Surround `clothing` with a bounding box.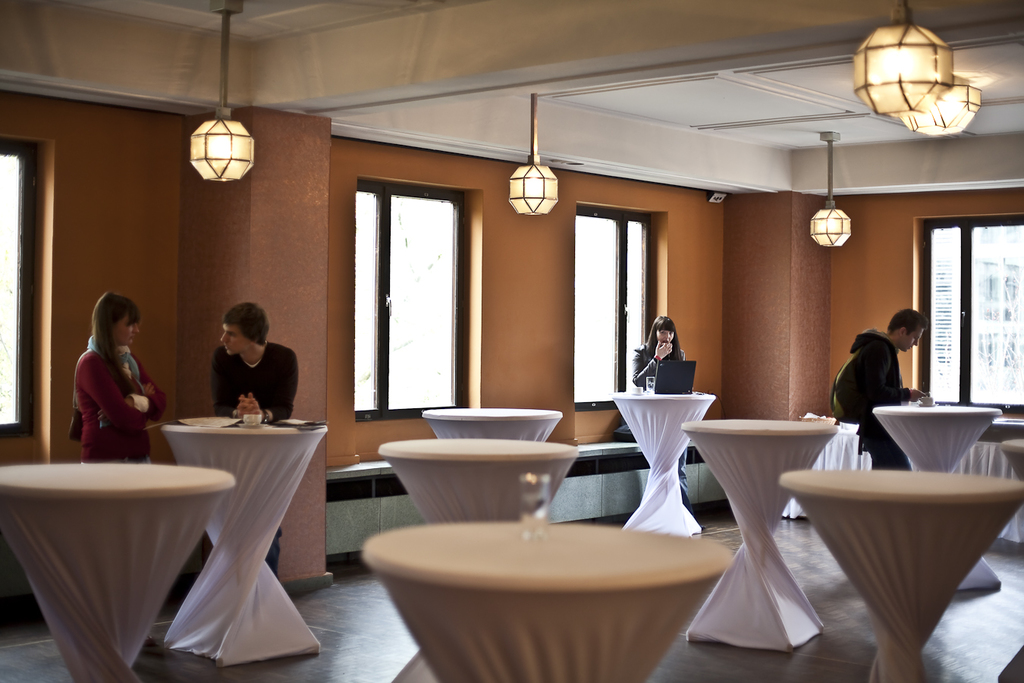
{"x1": 630, "y1": 342, "x2": 695, "y2": 523}.
